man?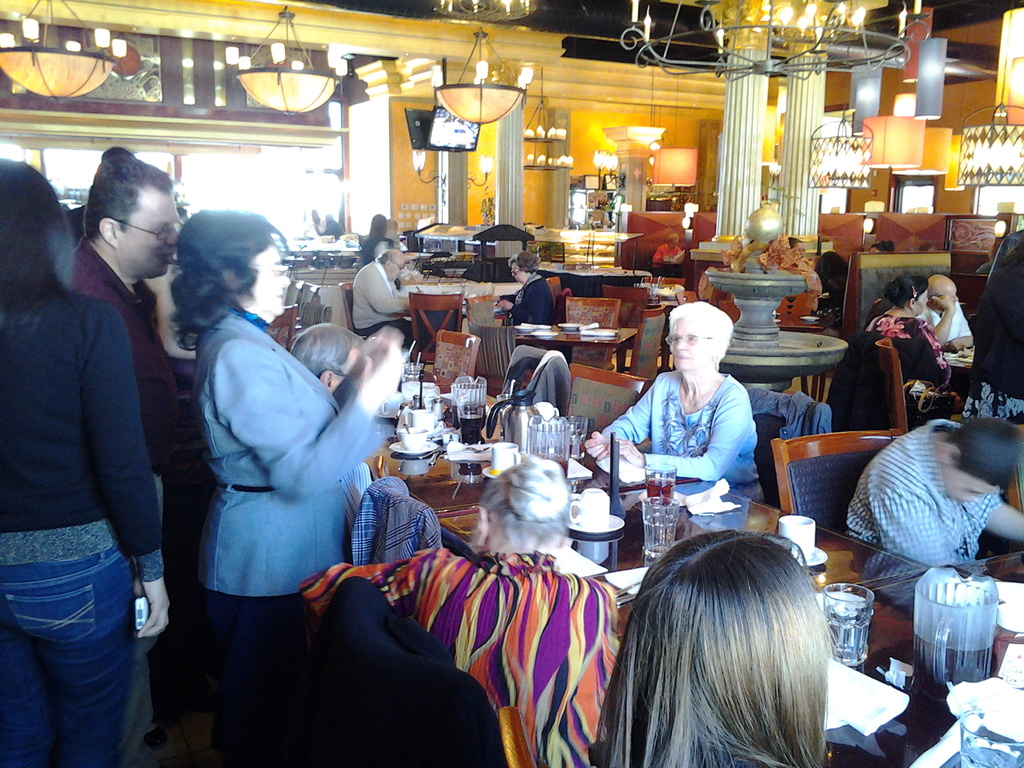
57 141 138 246
